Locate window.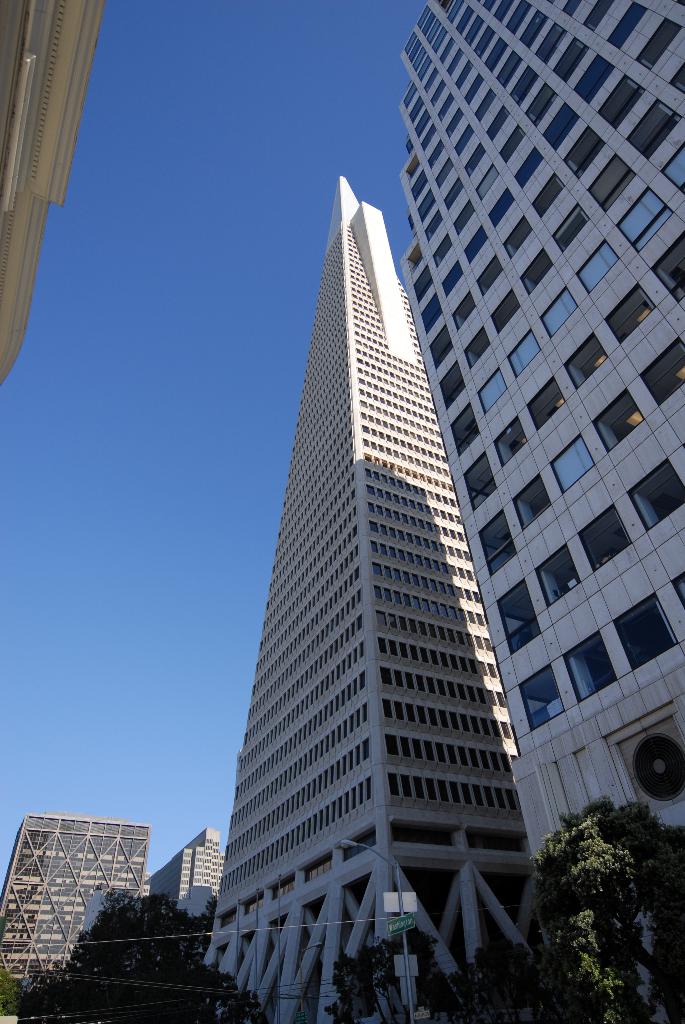
Bounding box: [x1=423, y1=6, x2=444, y2=36].
